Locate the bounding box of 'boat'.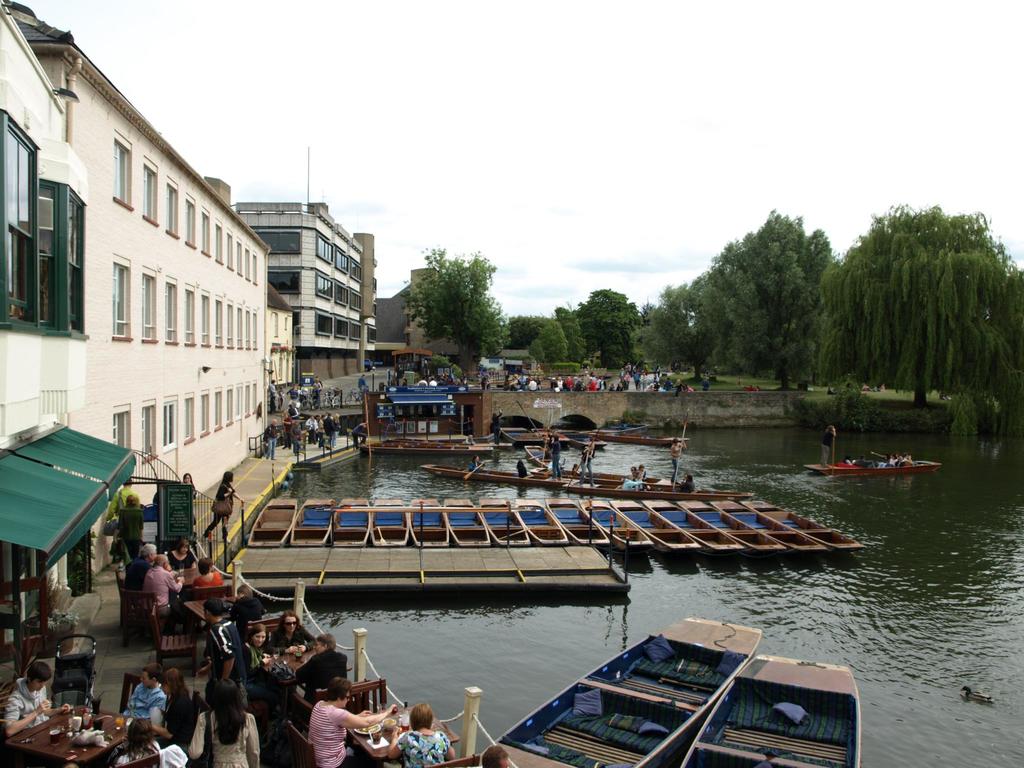
Bounding box: locate(476, 494, 530, 541).
